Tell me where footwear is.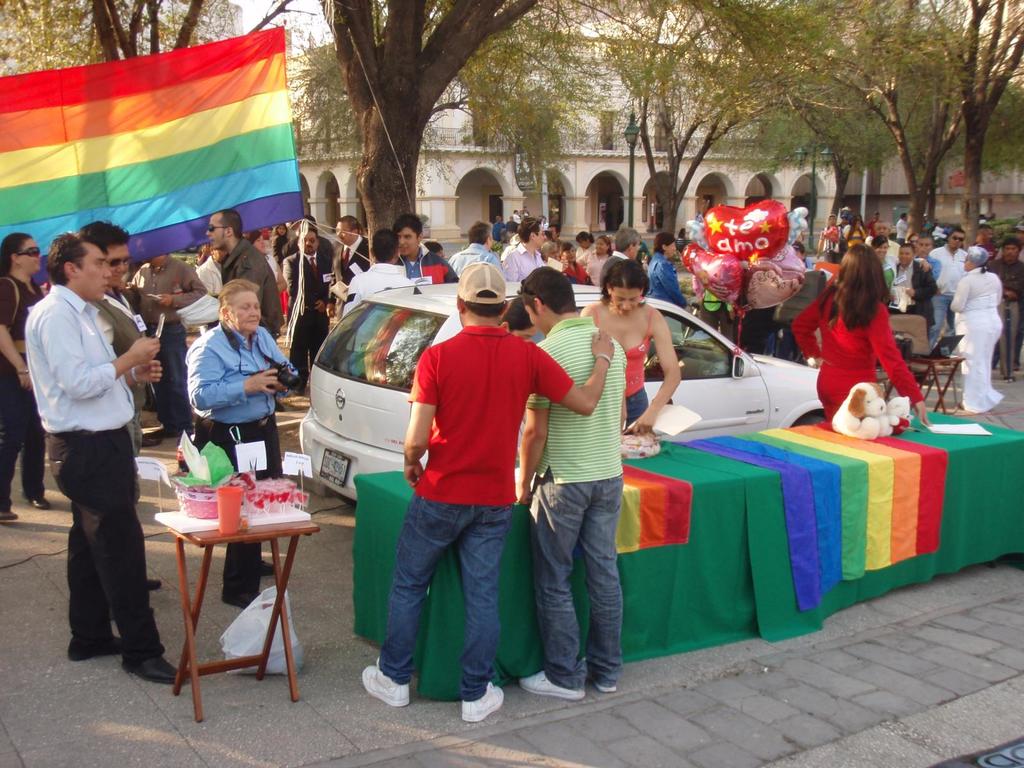
footwear is at 520:669:584:703.
